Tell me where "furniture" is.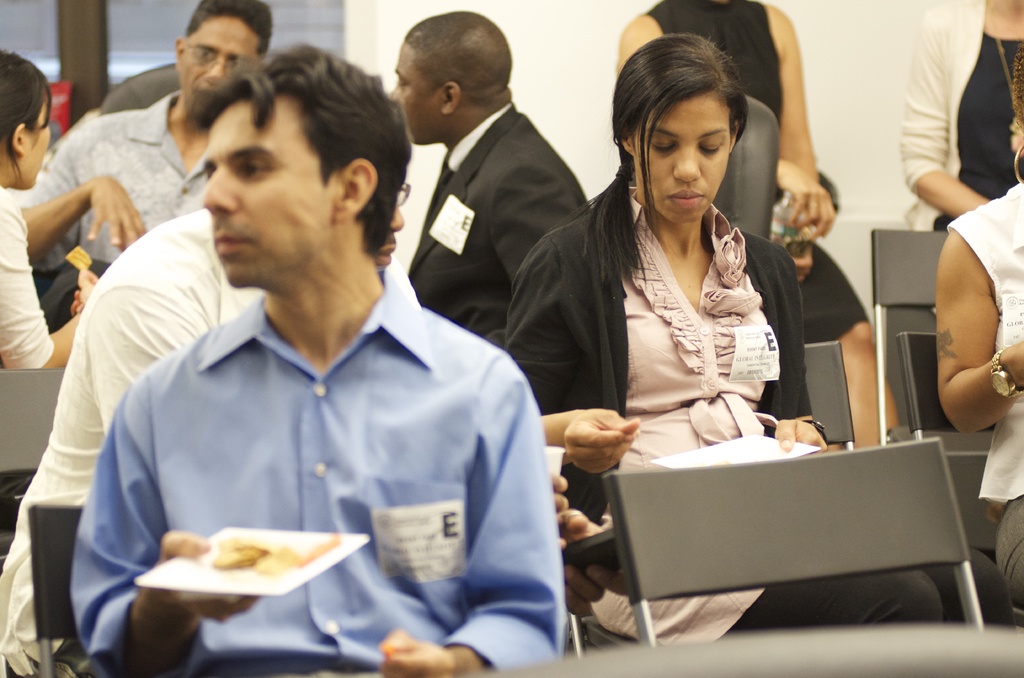
"furniture" is at {"x1": 715, "y1": 95, "x2": 781, "y2": 241}.
